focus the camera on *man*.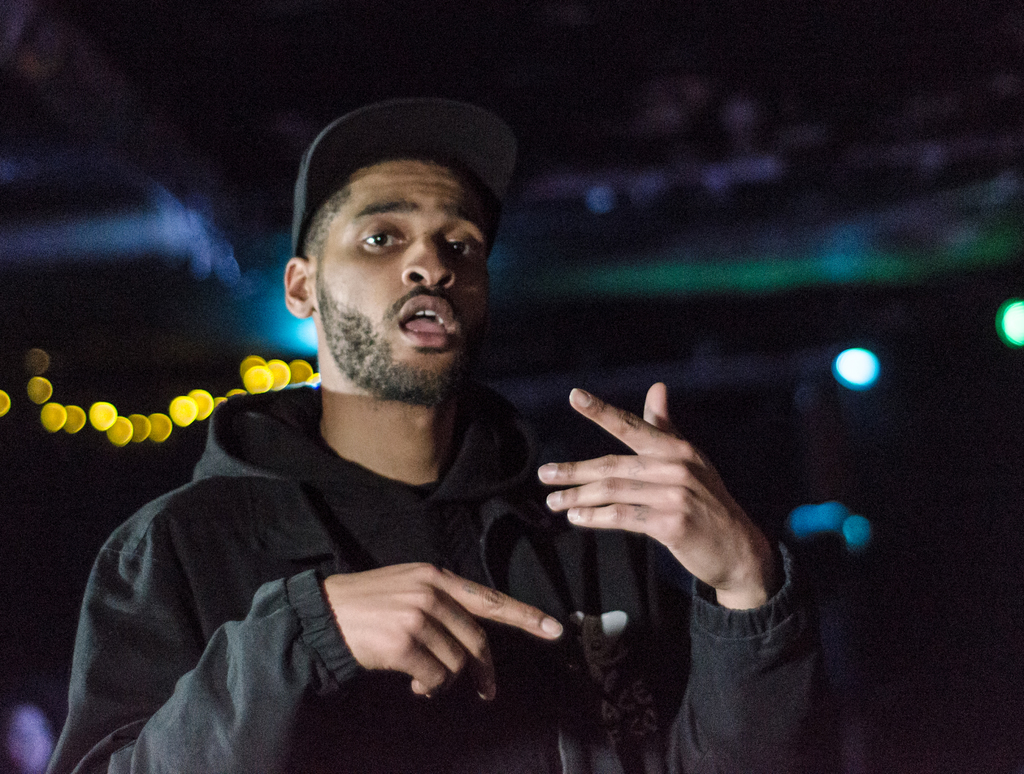
Focus region: <bbox>96, 119, 840, 744</bbox>.
